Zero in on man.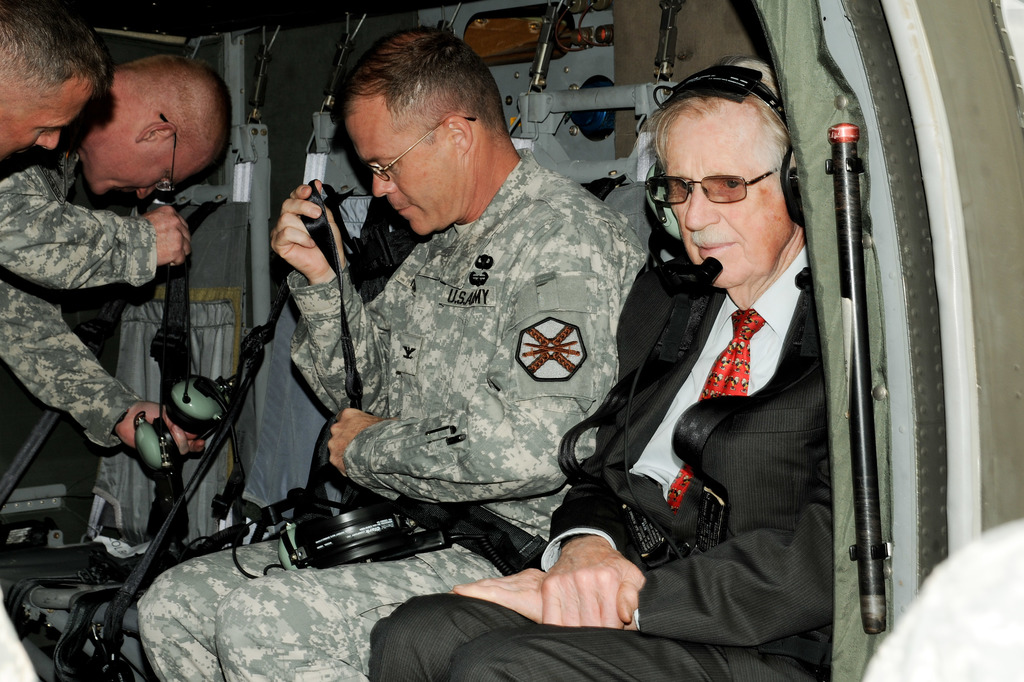
Zeroed in: bbox=[136, 26, 639, 681].
